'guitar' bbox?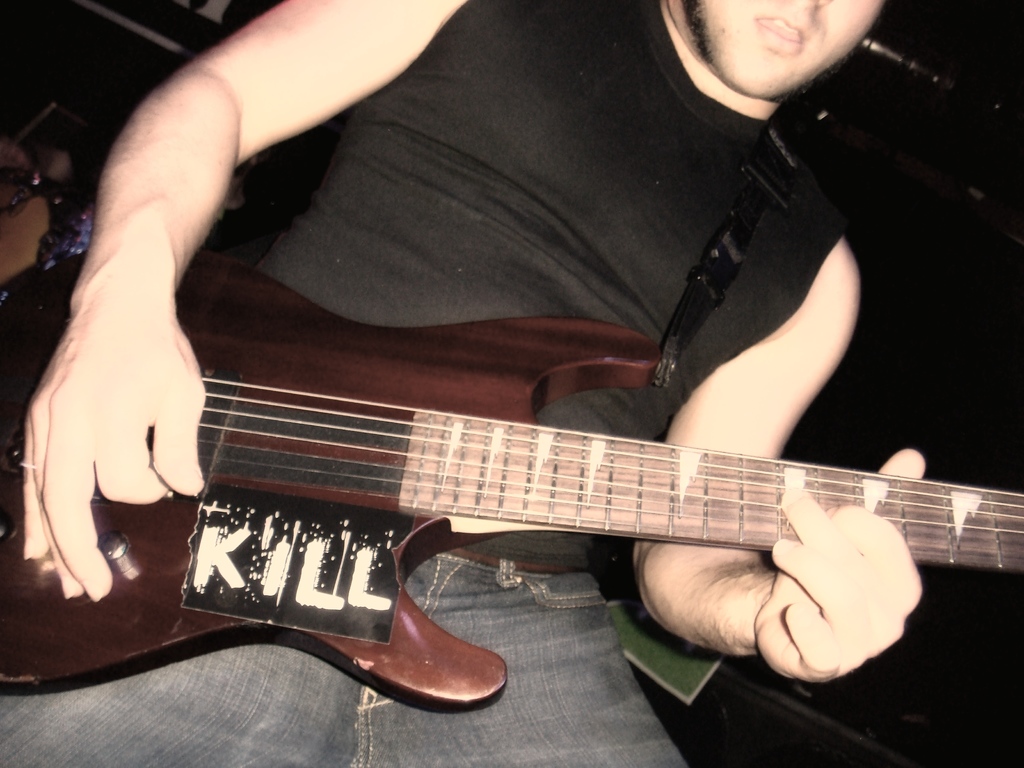
detection(0, 249, 1023, 720)
